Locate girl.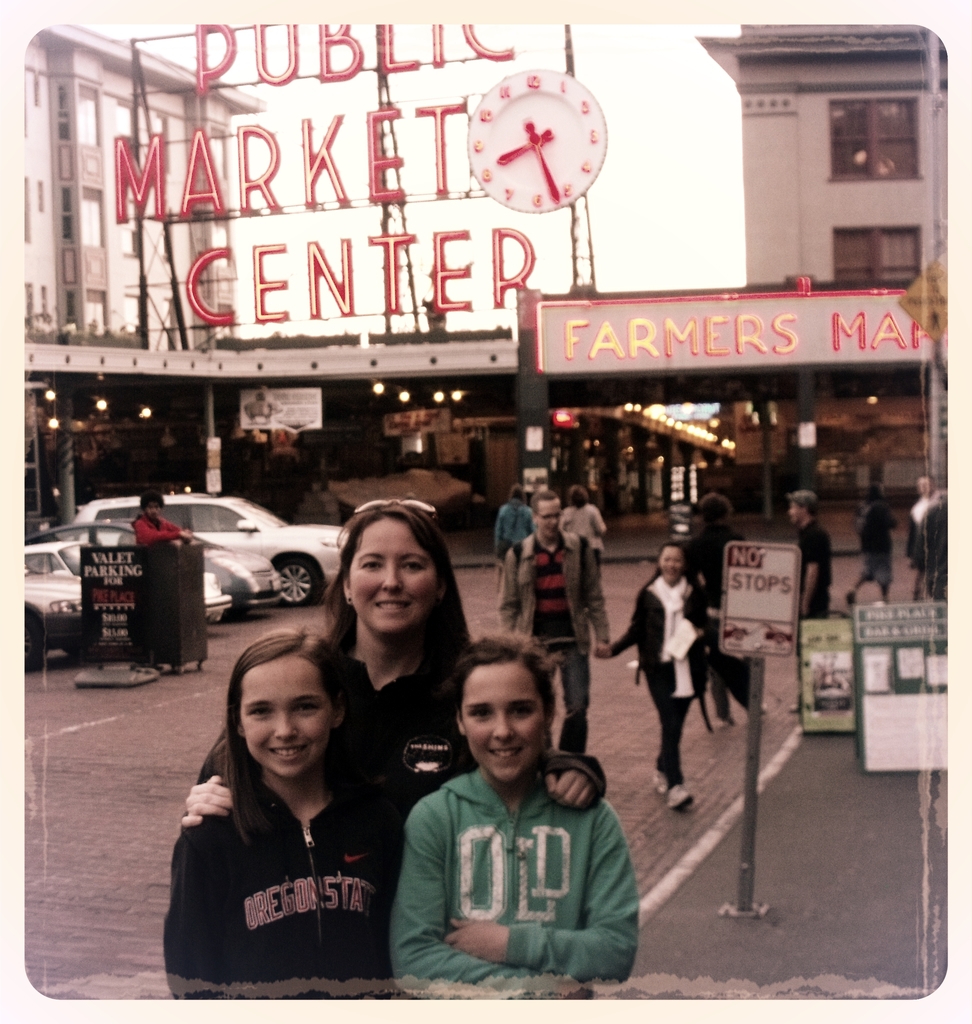
Bounding box: l=168, t=631, r=404, b=1004.
